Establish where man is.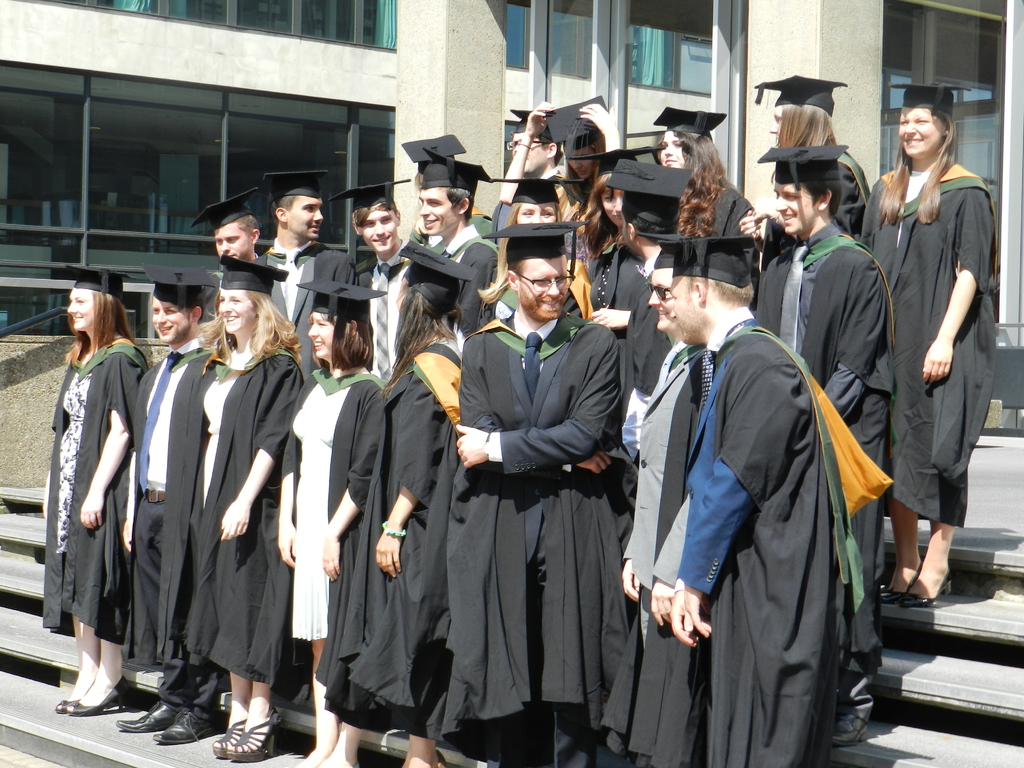
Established at 509, 114, 562, 188.
